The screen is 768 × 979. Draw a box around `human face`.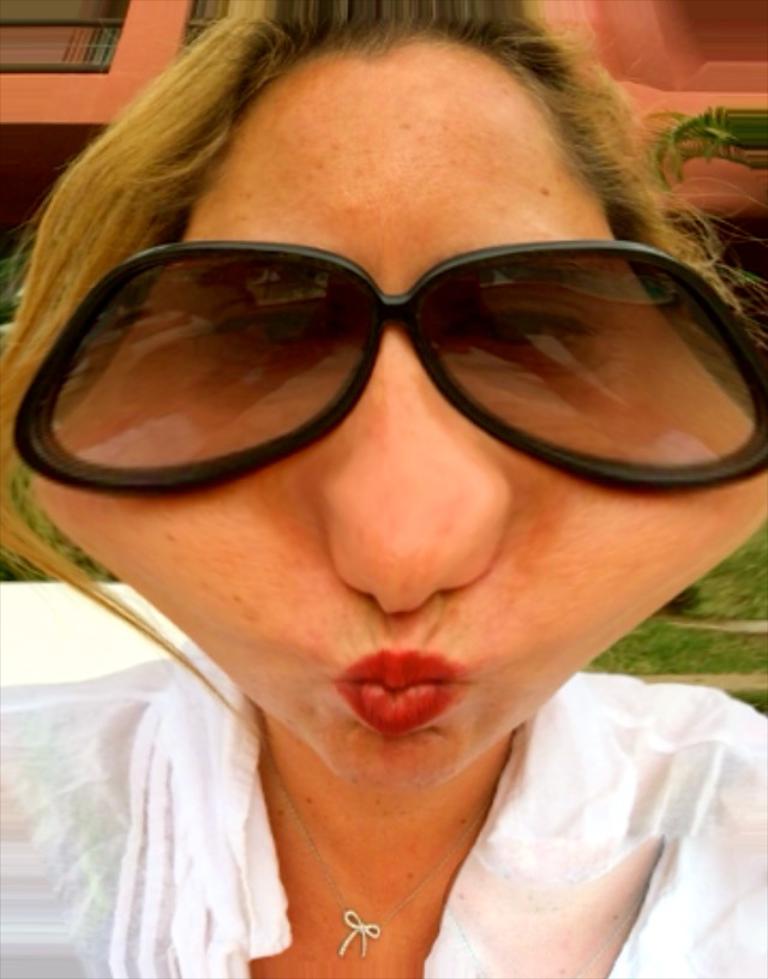
[26, 41, 767, 791].
